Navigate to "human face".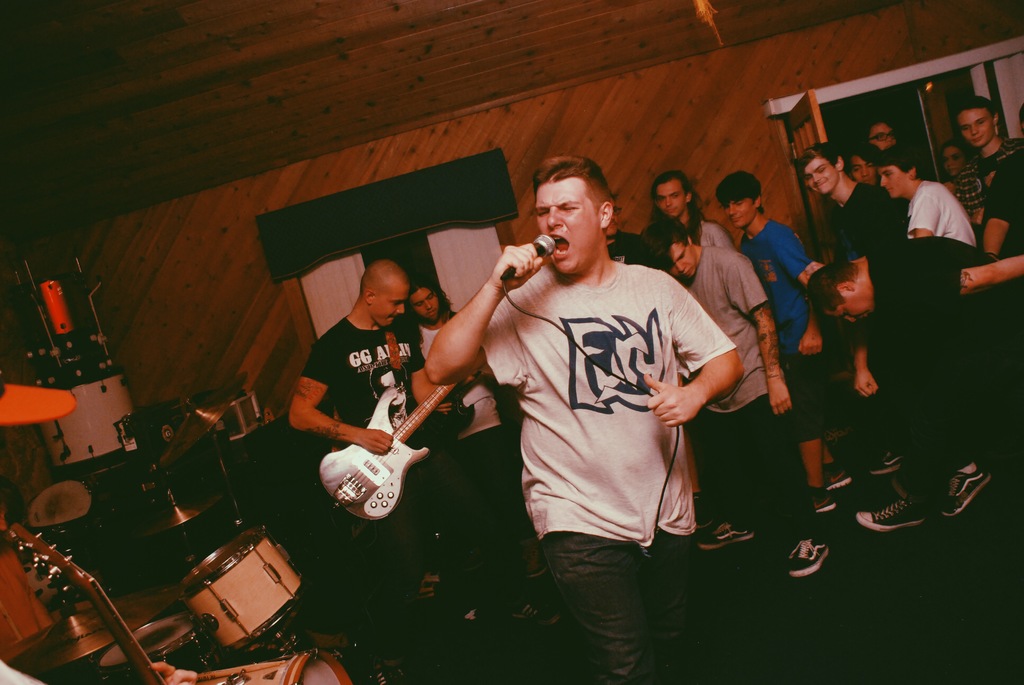
Navigation target: <region>822, 300, 876, 326</region>.
